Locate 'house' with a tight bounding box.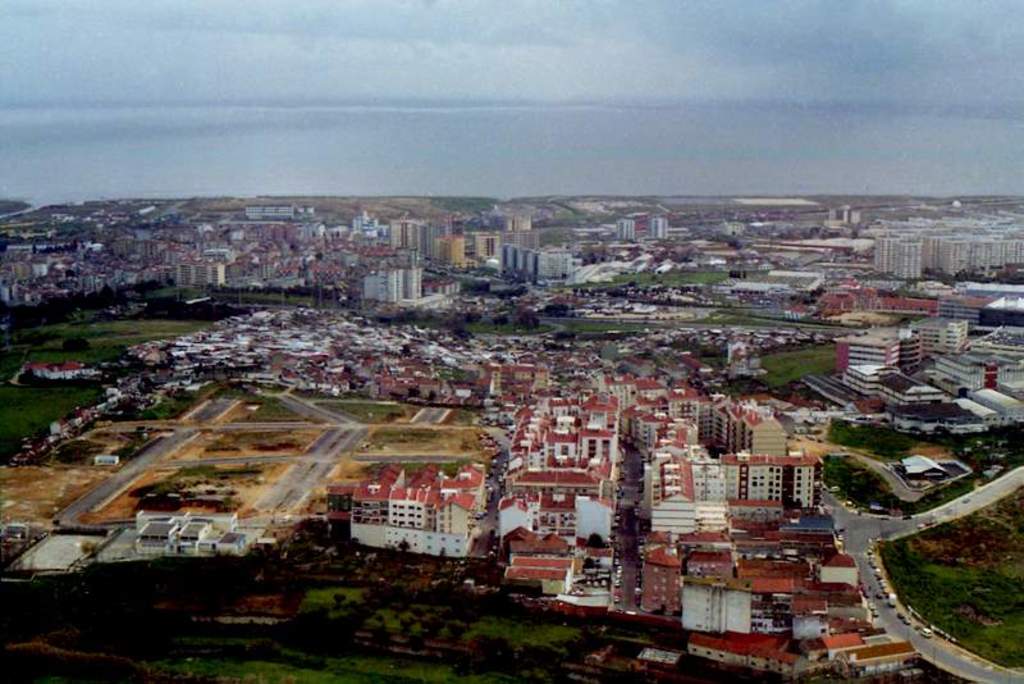
BBox(680, 589, 928, 683).
